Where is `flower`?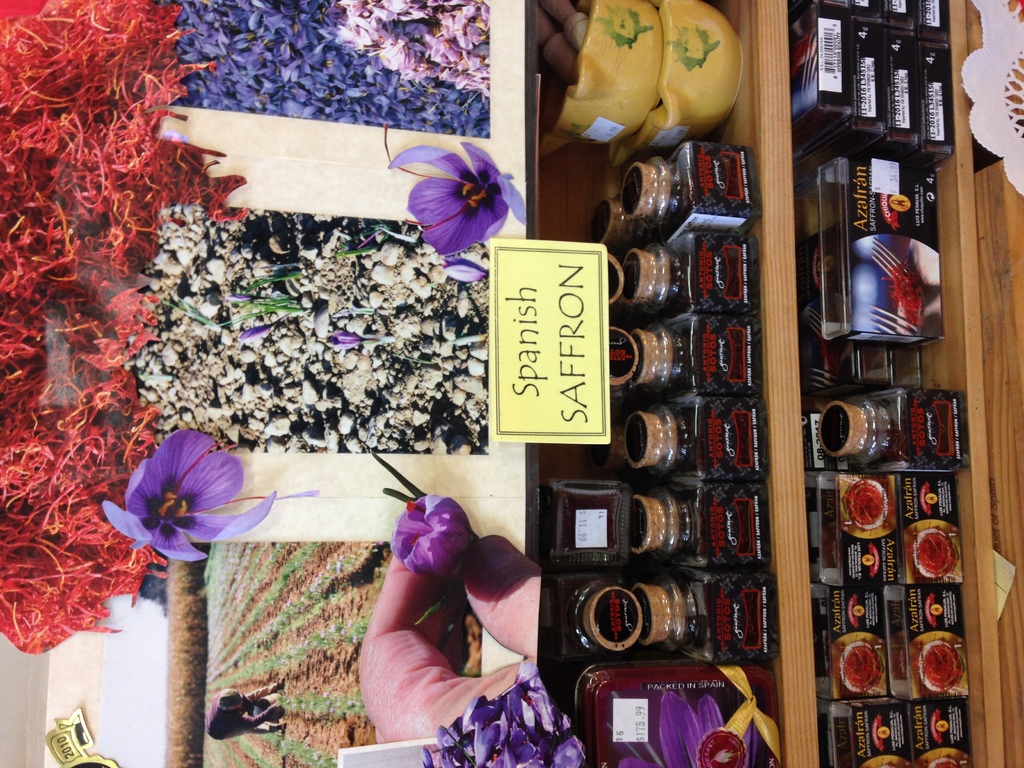
region(624, 694, 746, 767).
